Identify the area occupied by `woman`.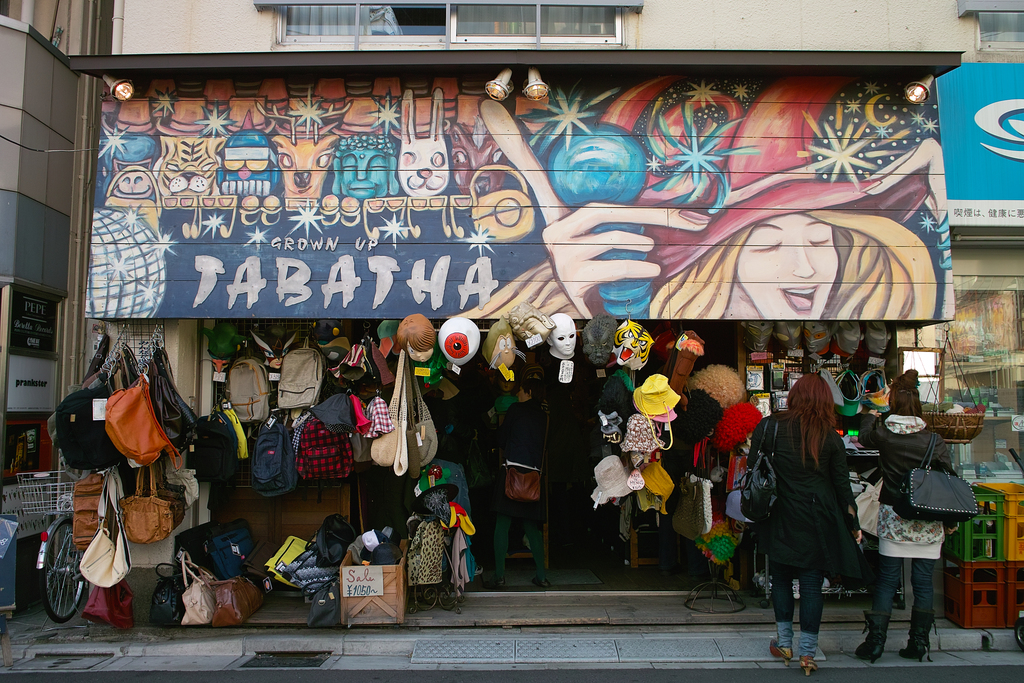
Area: [left=493, top=383, right=552, bottom=593].
